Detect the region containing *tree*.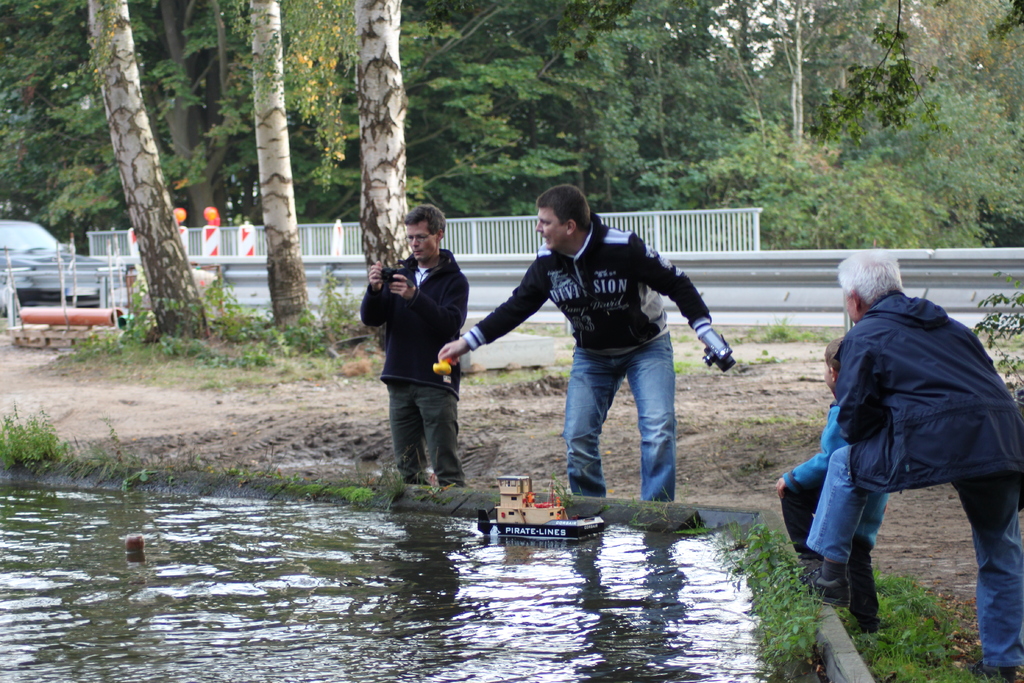
(left=84, top=0, right=209, bottom=342).
